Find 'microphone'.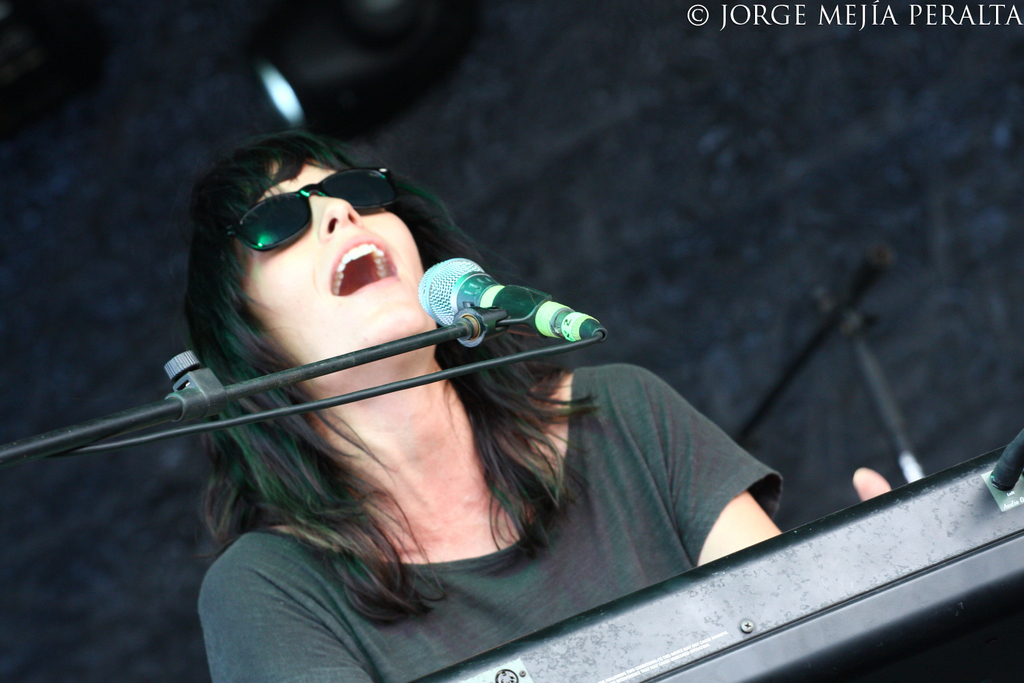
<bbox>419, 254, 608, 344</bbox>.
